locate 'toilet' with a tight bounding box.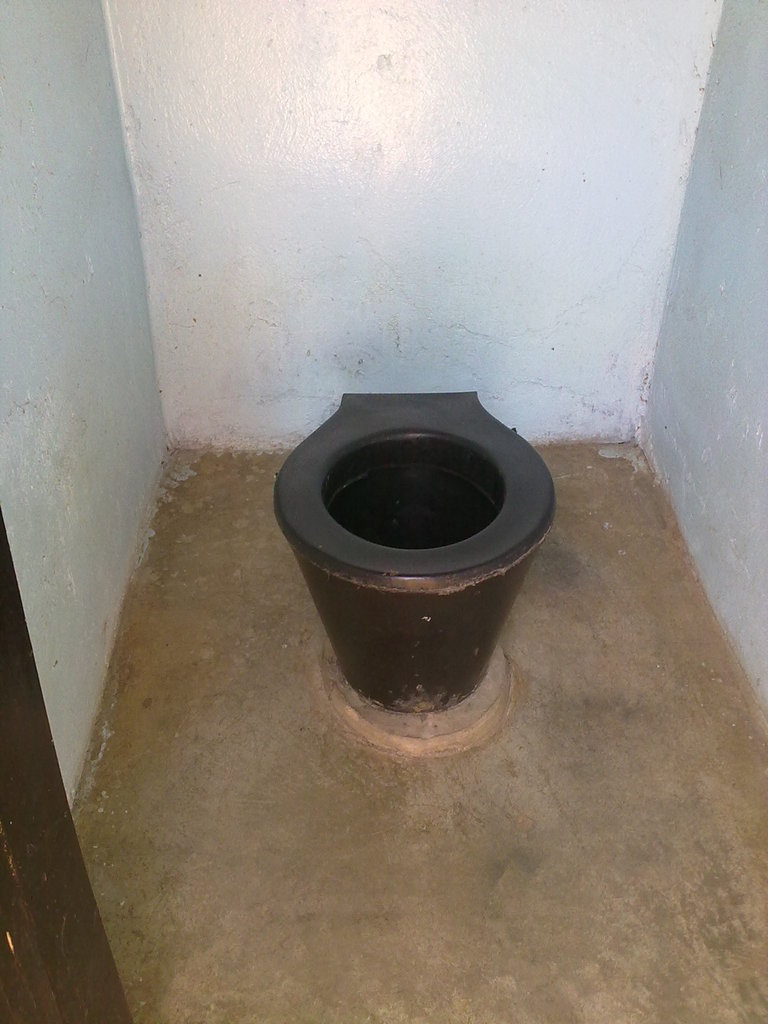
locate(254, 326, 577, 753).
